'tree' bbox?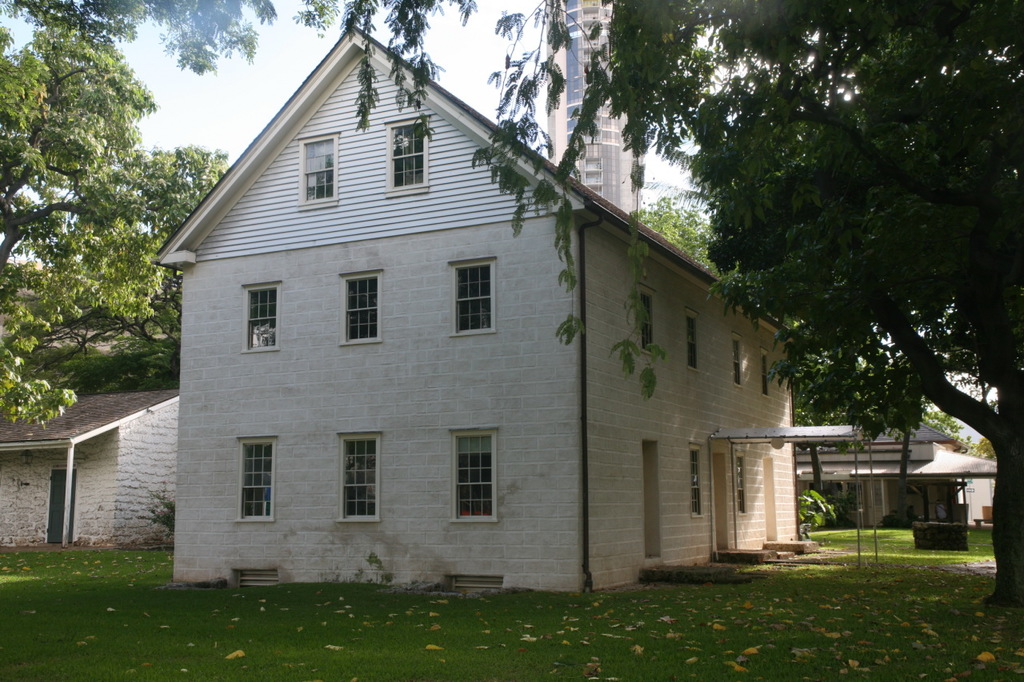
[11, 11, 179, 455]
